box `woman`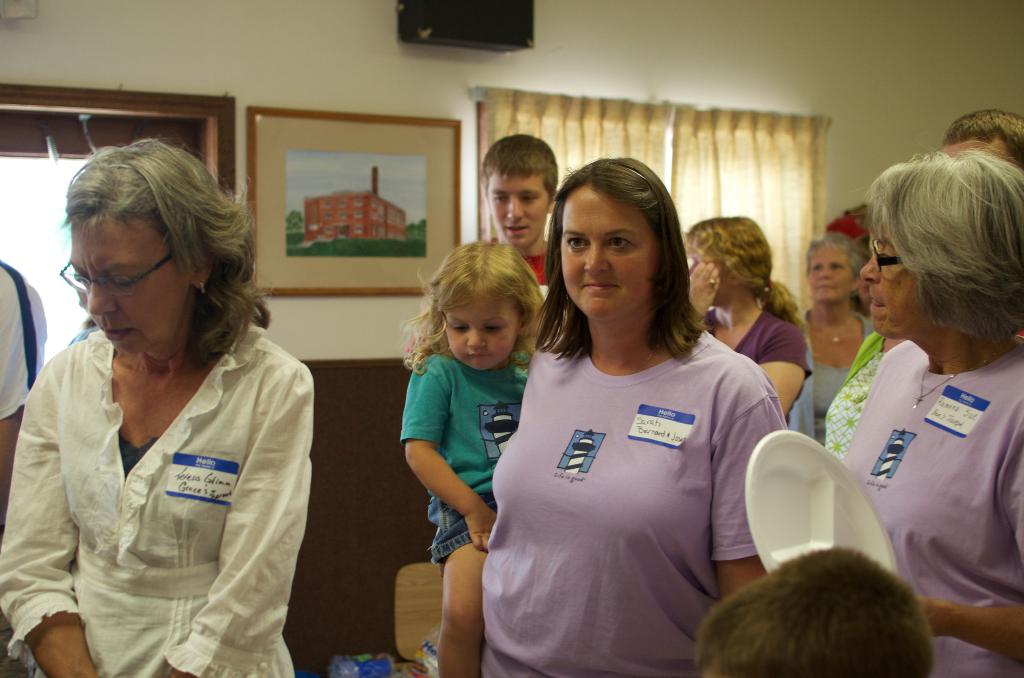
<region>791, 234, 879, 449</region>
